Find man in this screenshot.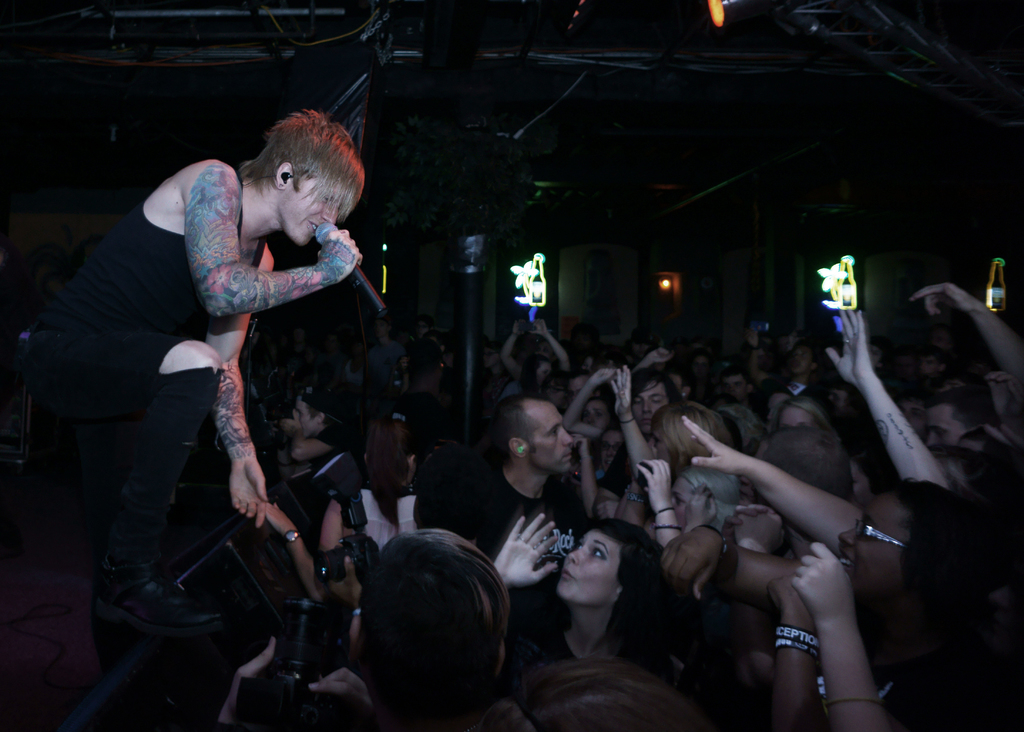
The bounding box for man is [896,388,932,437].
